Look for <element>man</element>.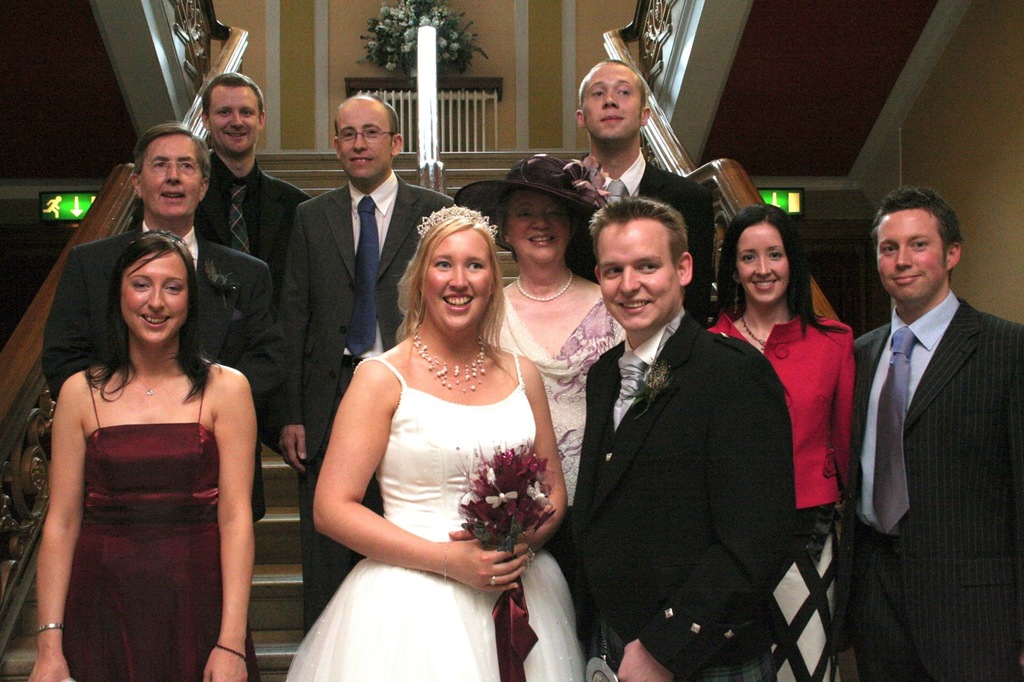
Found: x1=559, y1=194, x2=797, y2=681.
